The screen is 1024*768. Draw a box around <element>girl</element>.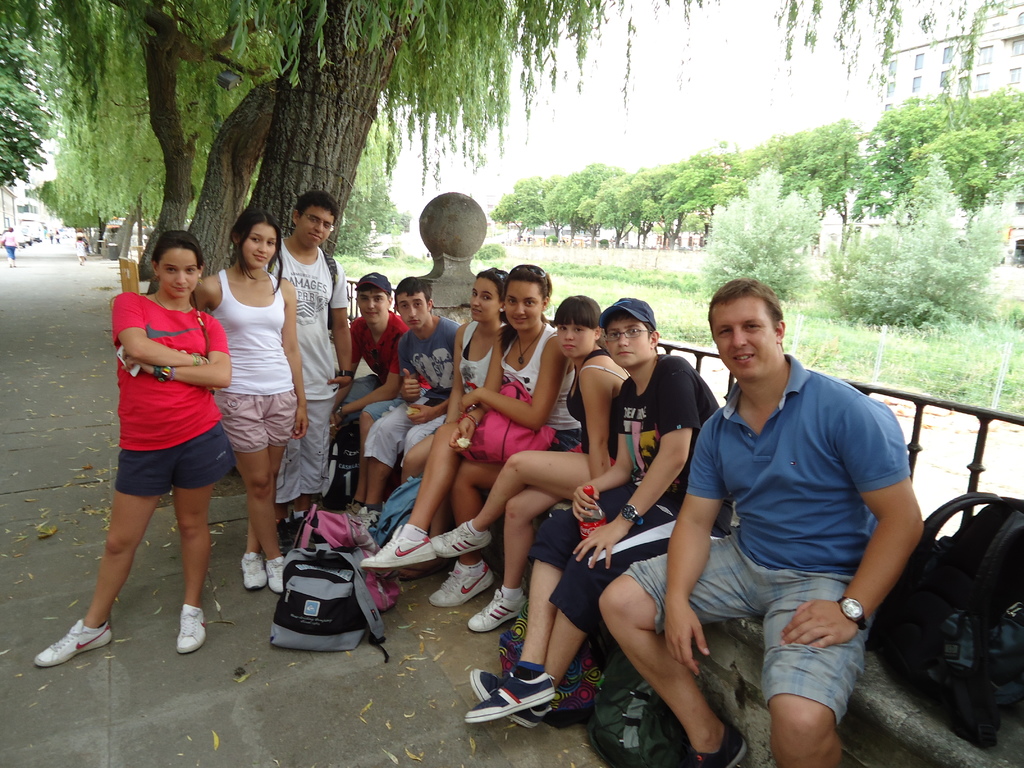
box=[423, 295, 612, 628].
